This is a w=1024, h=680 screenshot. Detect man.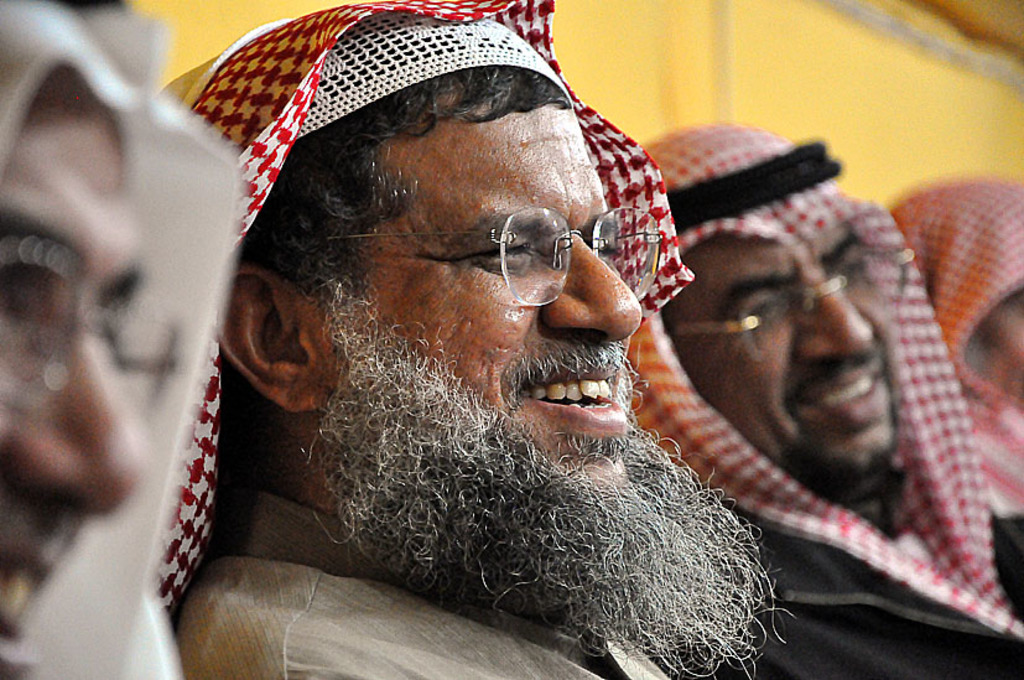
x1=154 y1=0 x2=792 y2=679.
